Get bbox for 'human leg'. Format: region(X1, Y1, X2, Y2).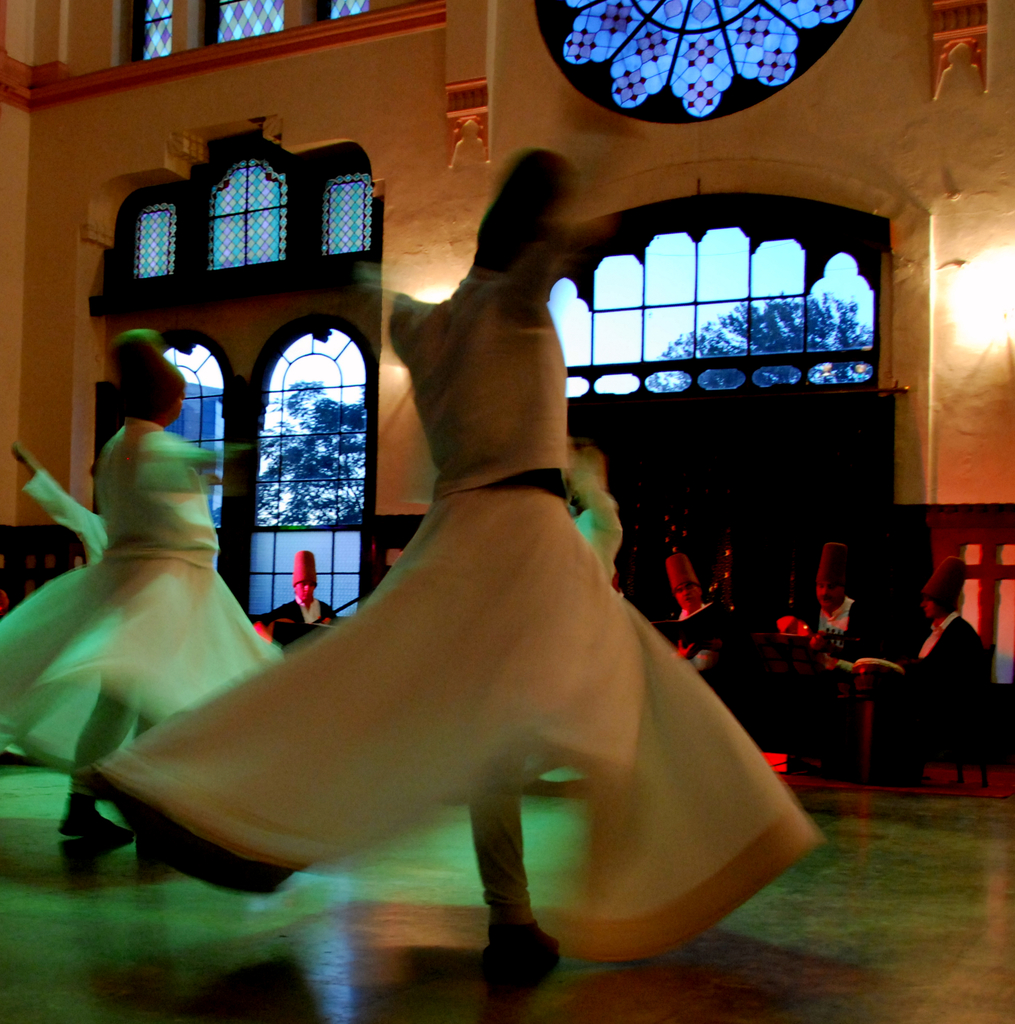
region(451, 498, 564, 1000).
